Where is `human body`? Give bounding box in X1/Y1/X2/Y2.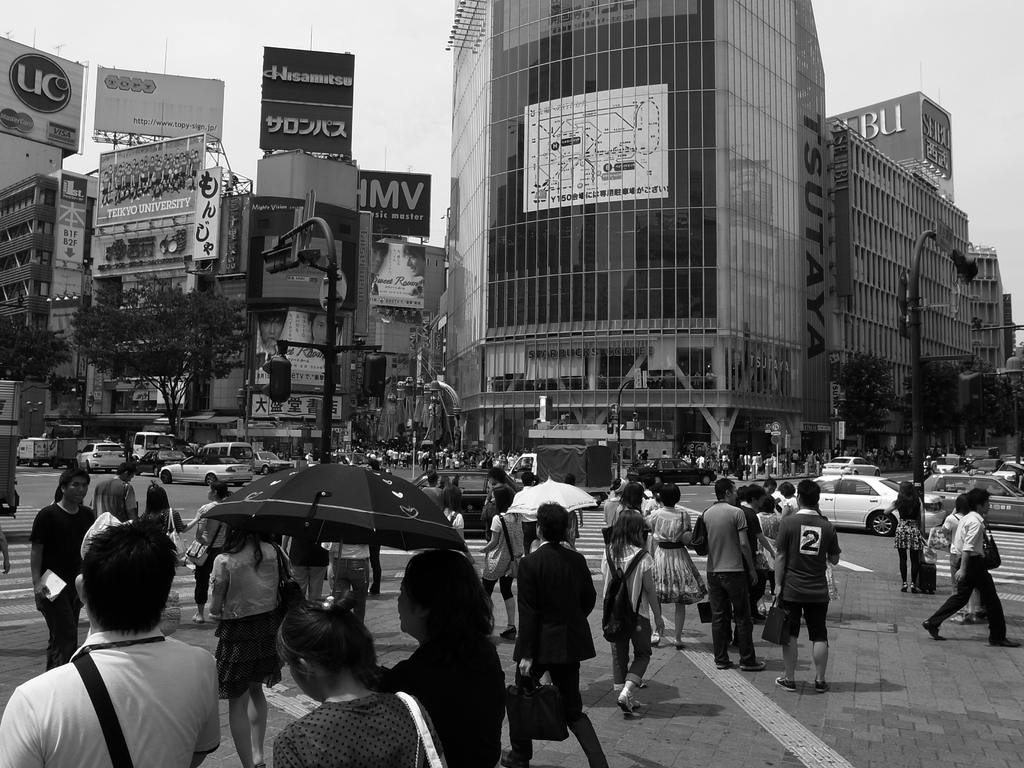
735/477/775/628.
